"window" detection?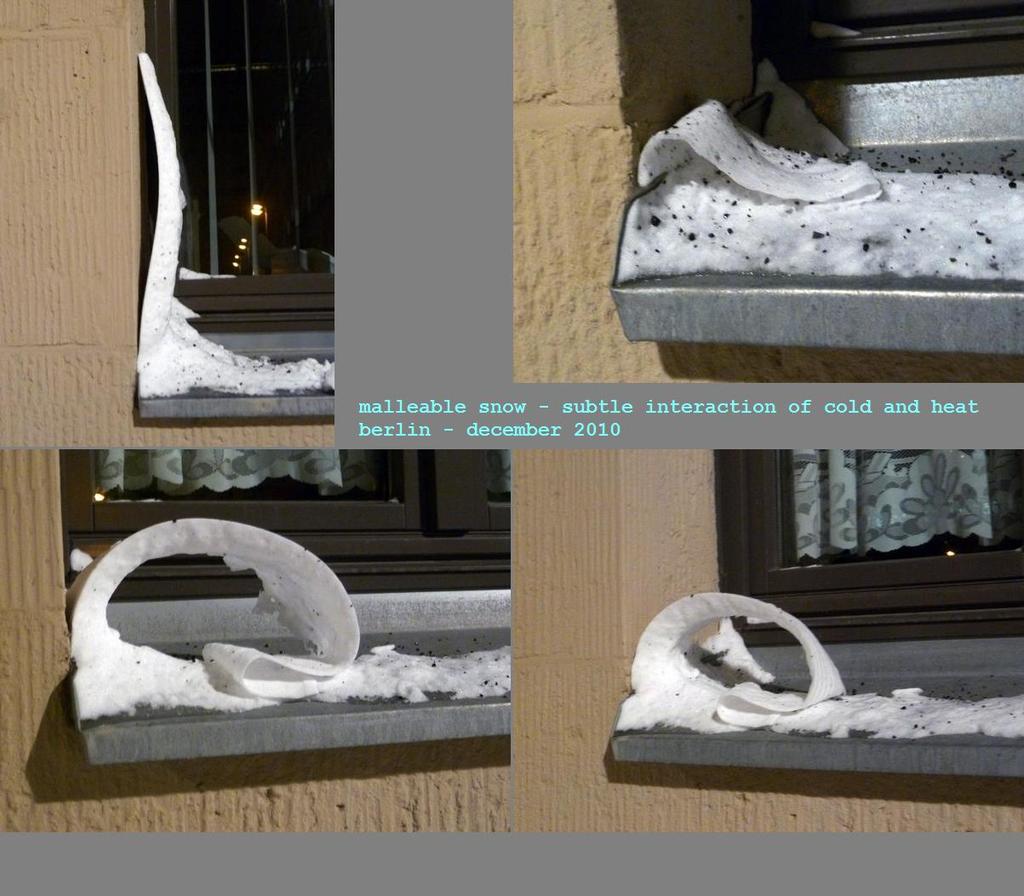
<box>142,2,368,466</box>
